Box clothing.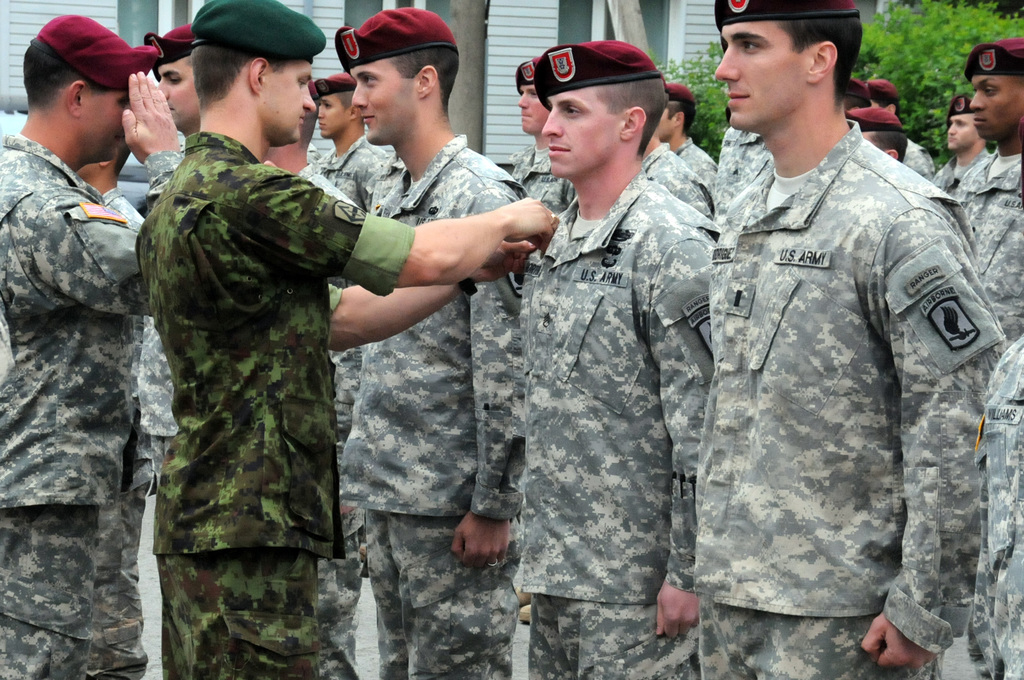
(left=718, top=111, right=765, bottom=191).
